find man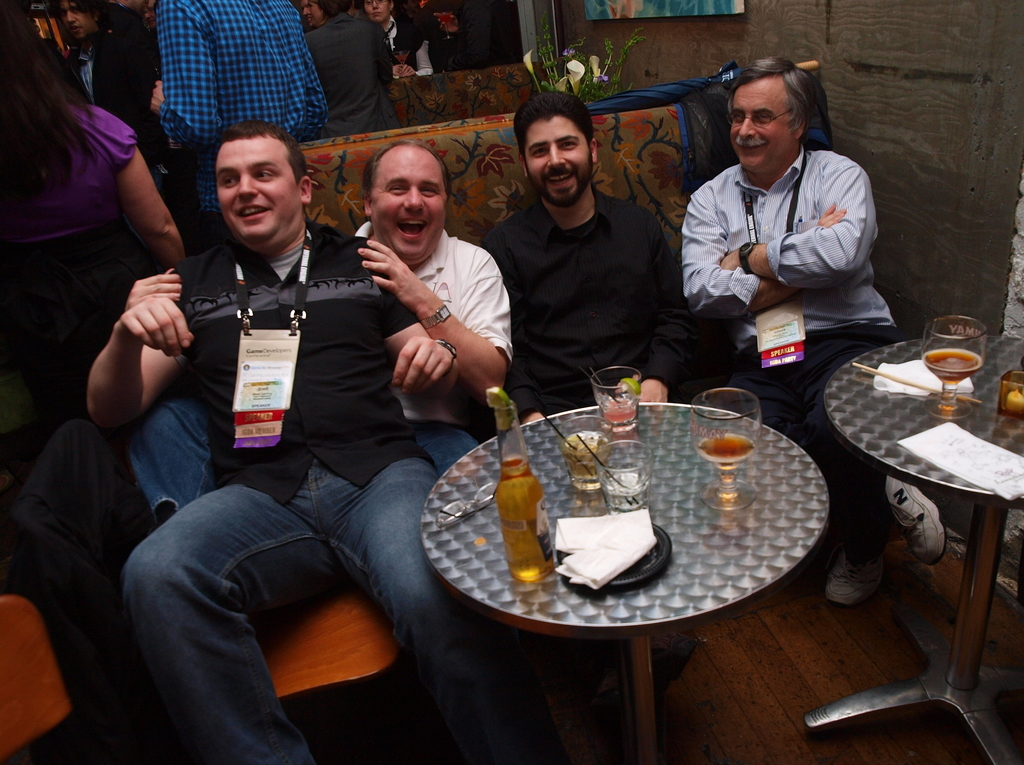
l=121, t=141, r=524, b=546
